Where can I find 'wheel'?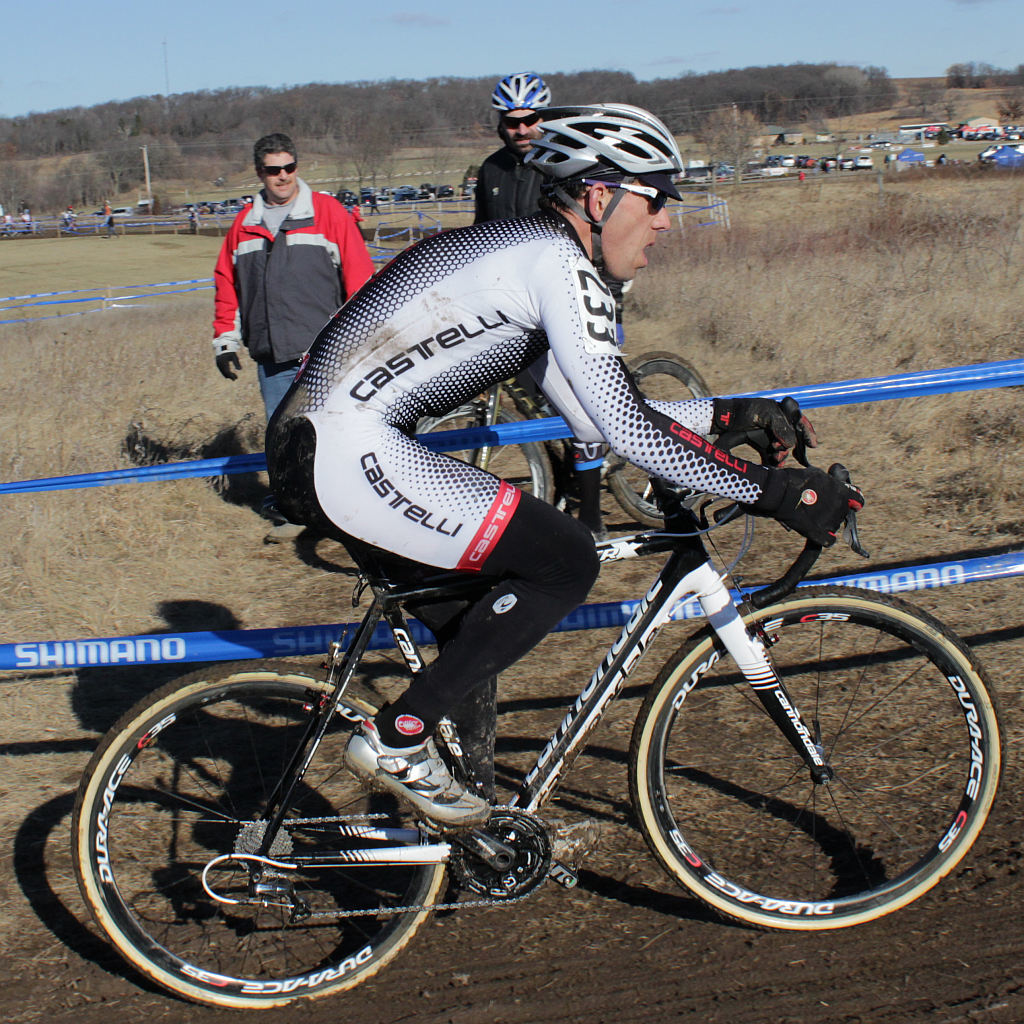
You can find it at box=[71, 661, 456, 1015].
